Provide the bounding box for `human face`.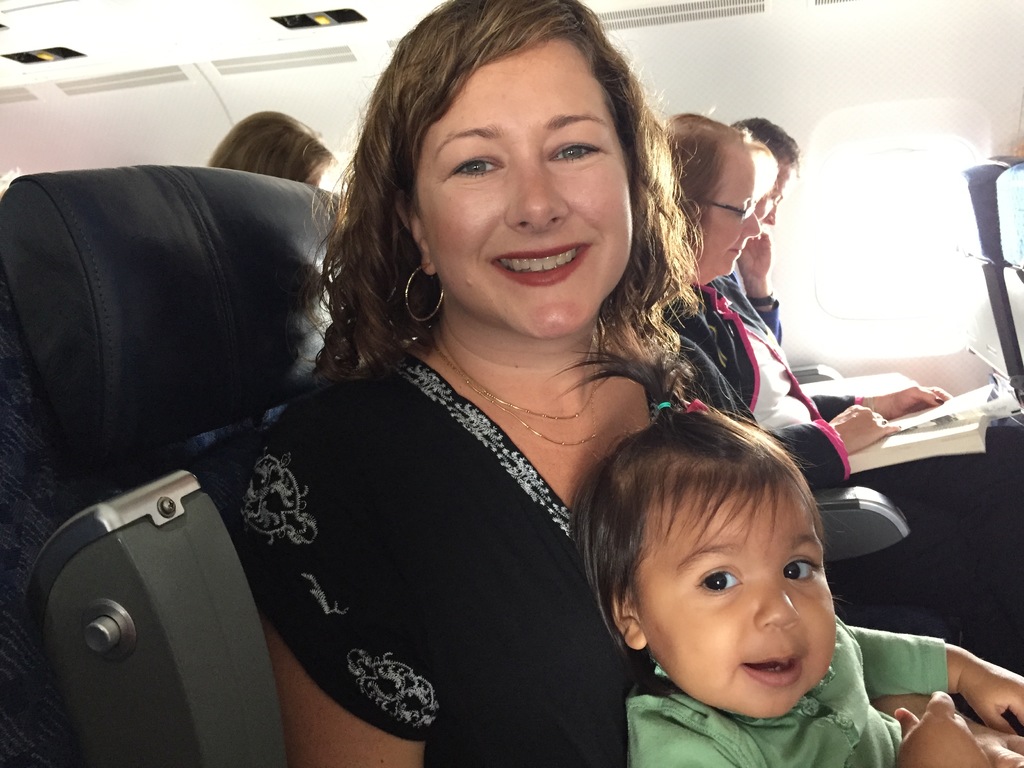
rect(710, 143, 760, 274).
